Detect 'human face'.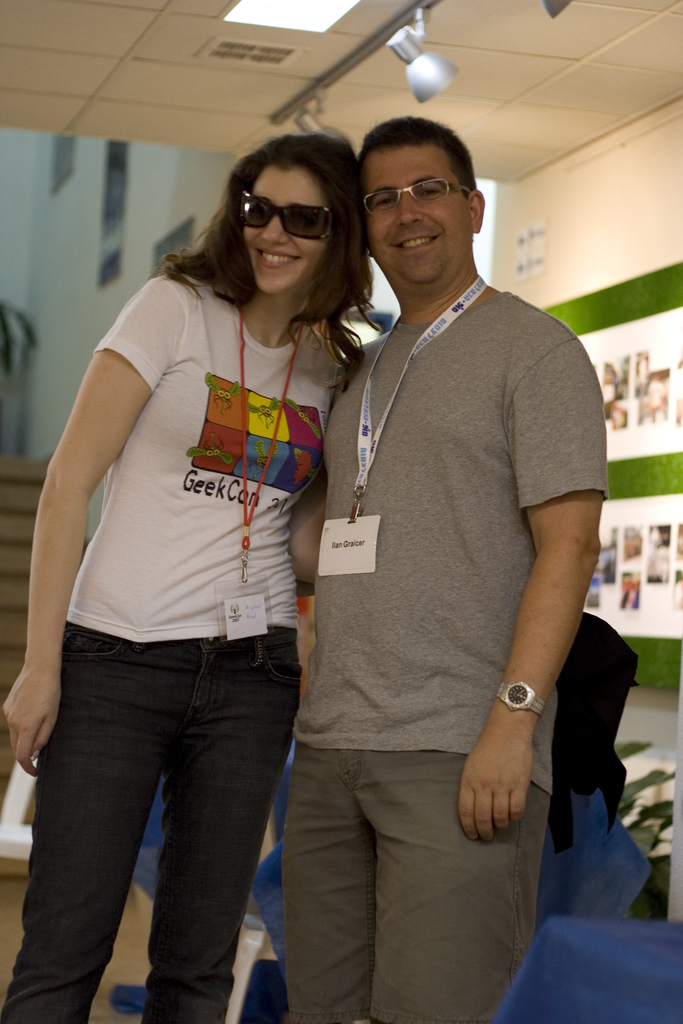
Detected at 360, 145, 465, 283.
